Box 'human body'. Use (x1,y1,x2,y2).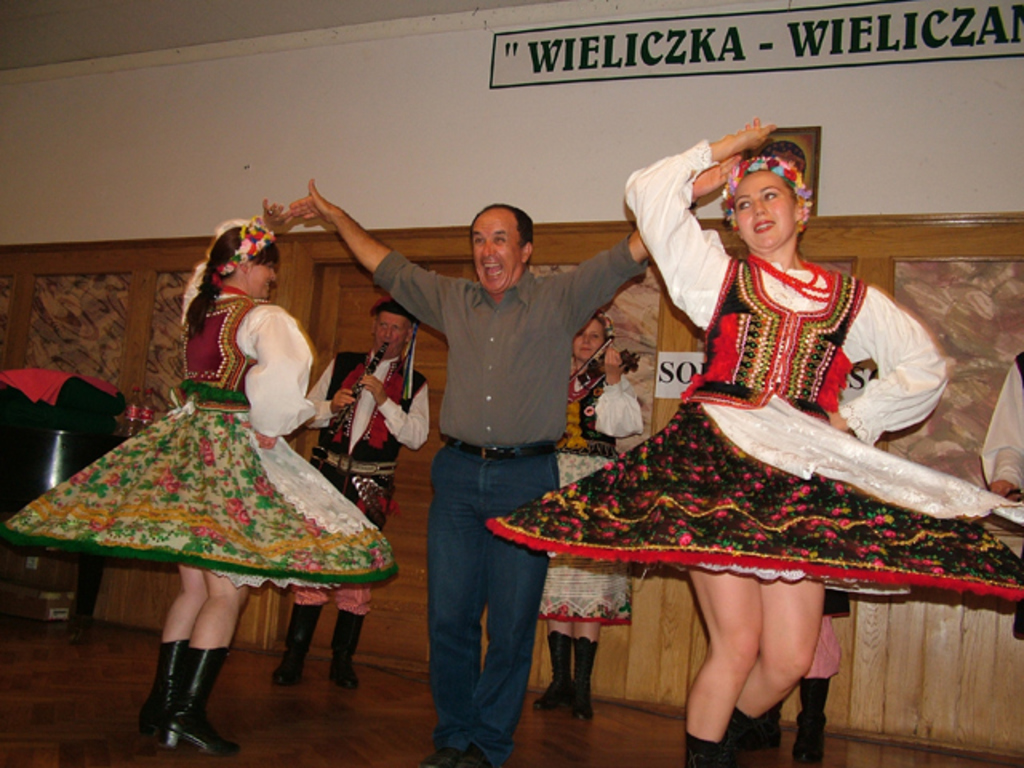
(536,346,645,707).
